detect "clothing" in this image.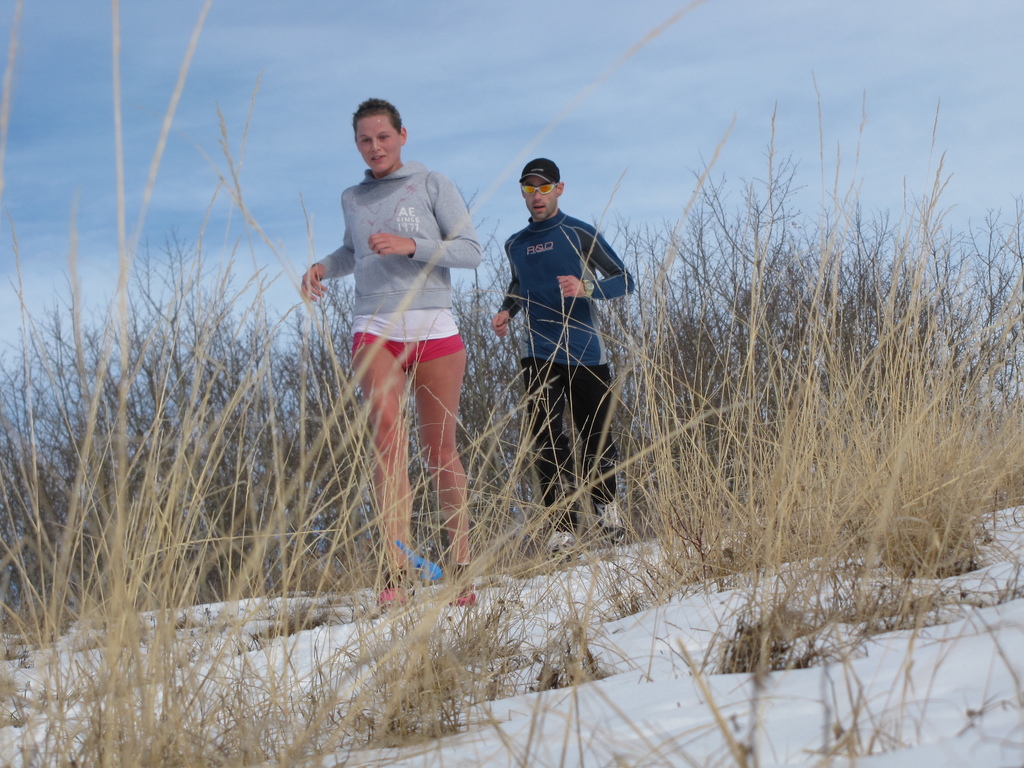
Detection: 310,162,481,372.
